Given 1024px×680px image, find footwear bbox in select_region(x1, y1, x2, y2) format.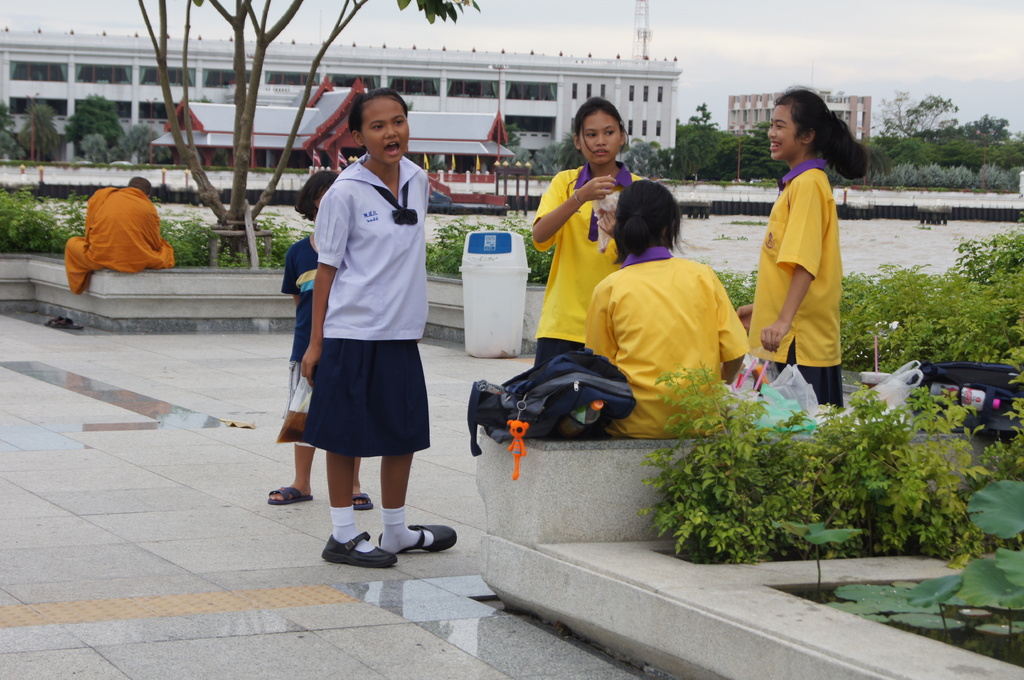
select_region(42, 317, 63, 329).
